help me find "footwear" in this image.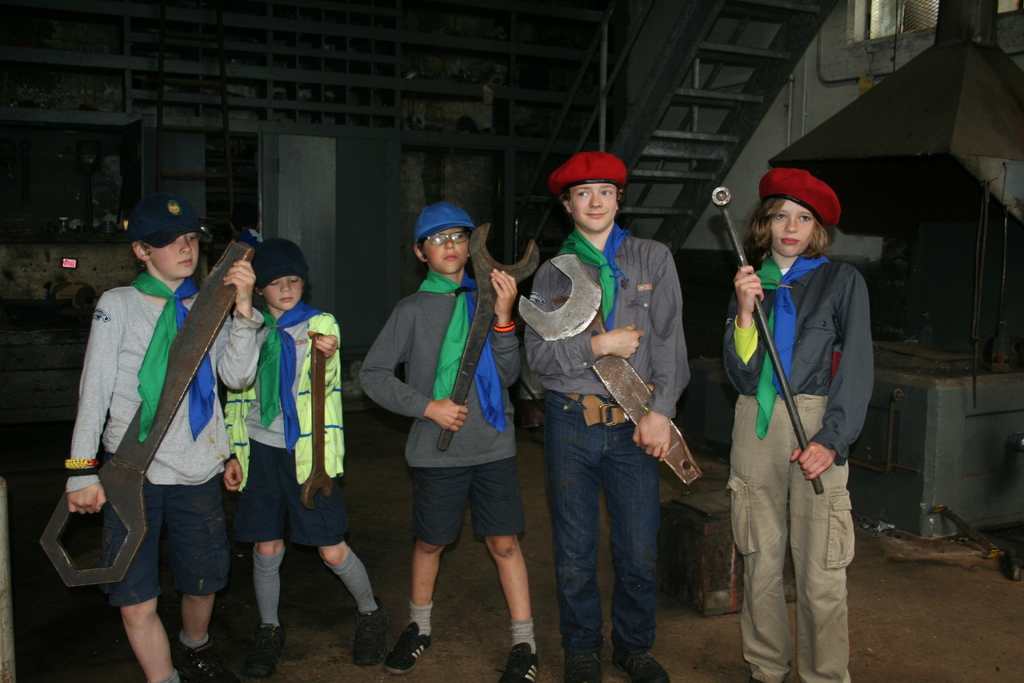
Found it: BBox(607, 645, 670, 682).
